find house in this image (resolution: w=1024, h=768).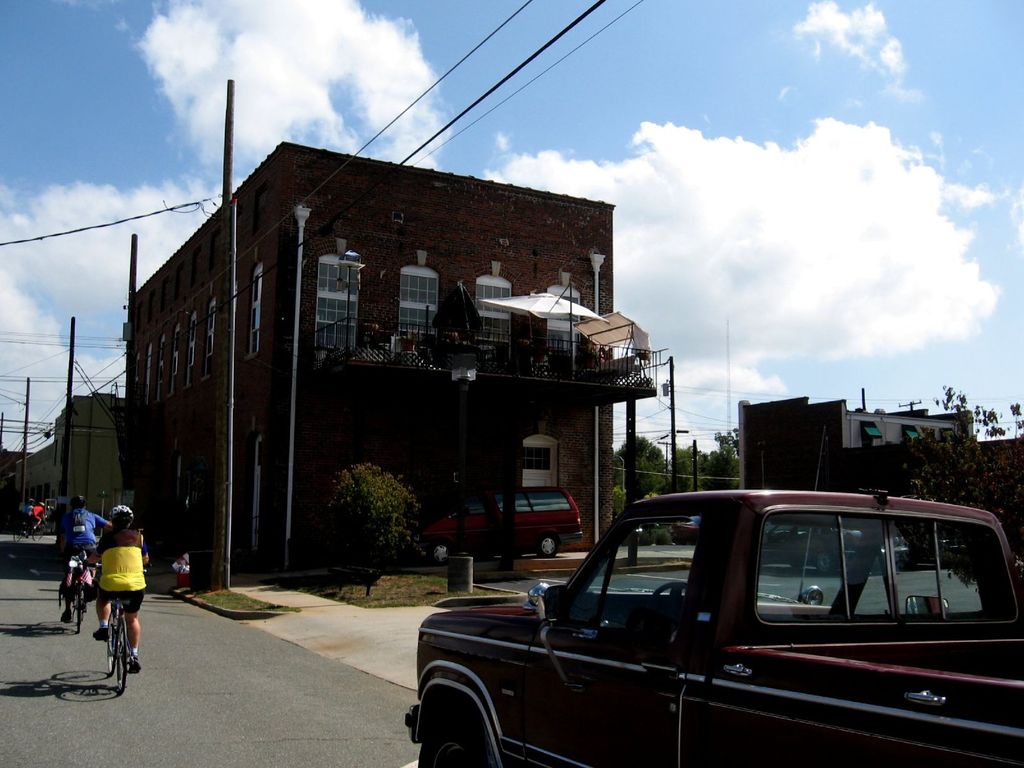
740:389:1023:543.
